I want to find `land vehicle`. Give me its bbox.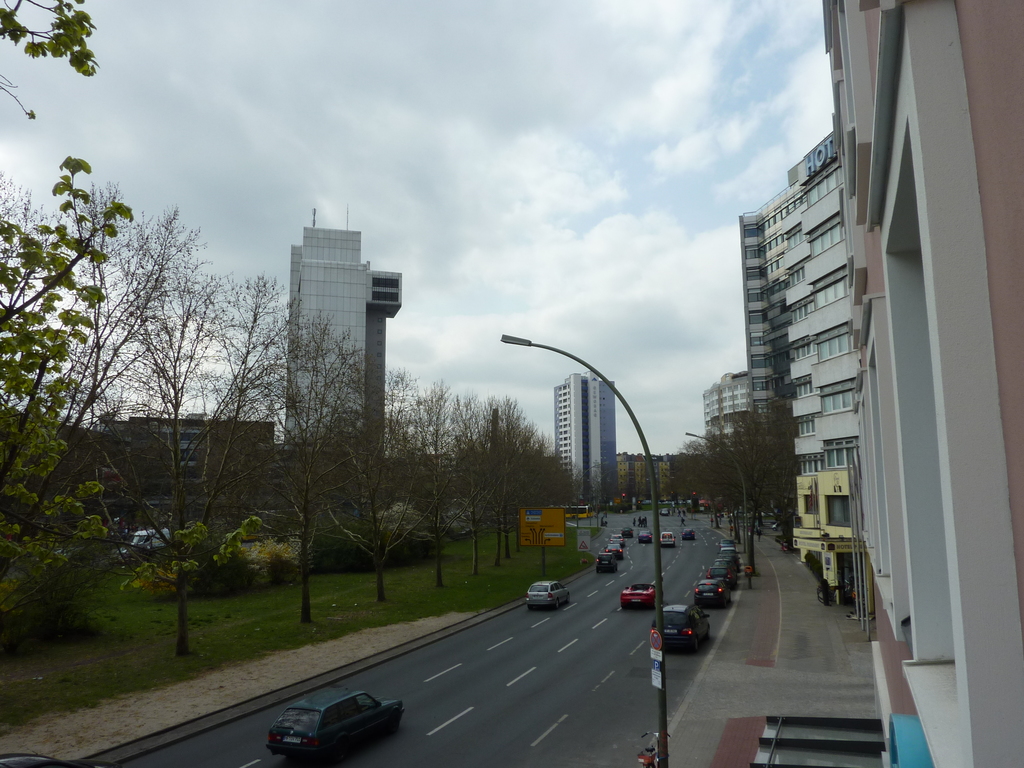
bbox=[0, 753, 117, 767].
